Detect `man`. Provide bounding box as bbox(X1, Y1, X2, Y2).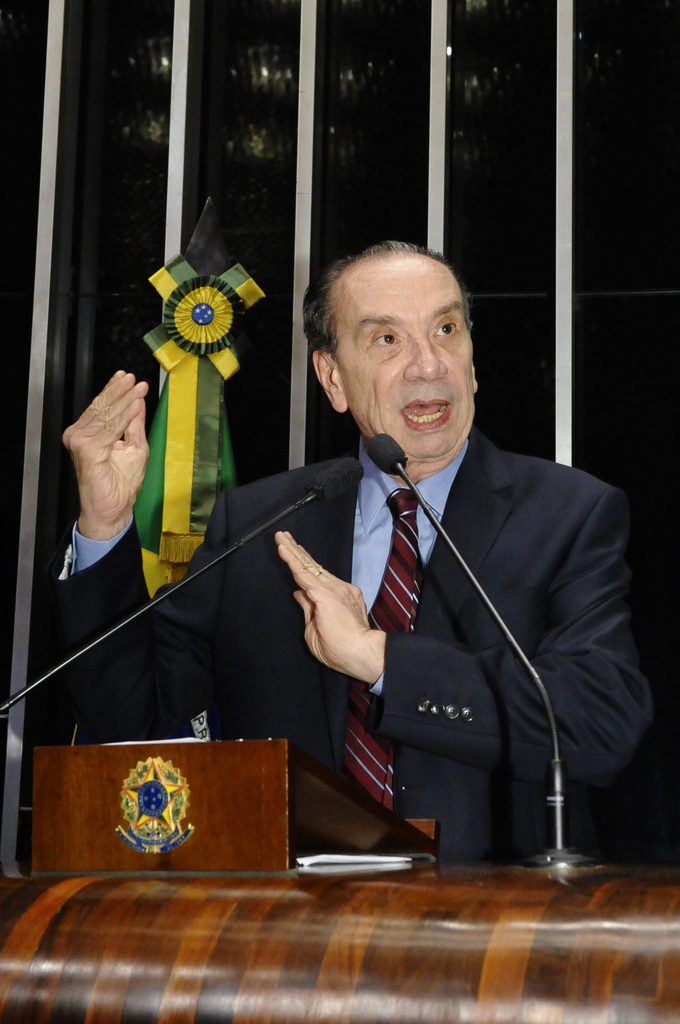
bbox(31, 244, 663, 859).
